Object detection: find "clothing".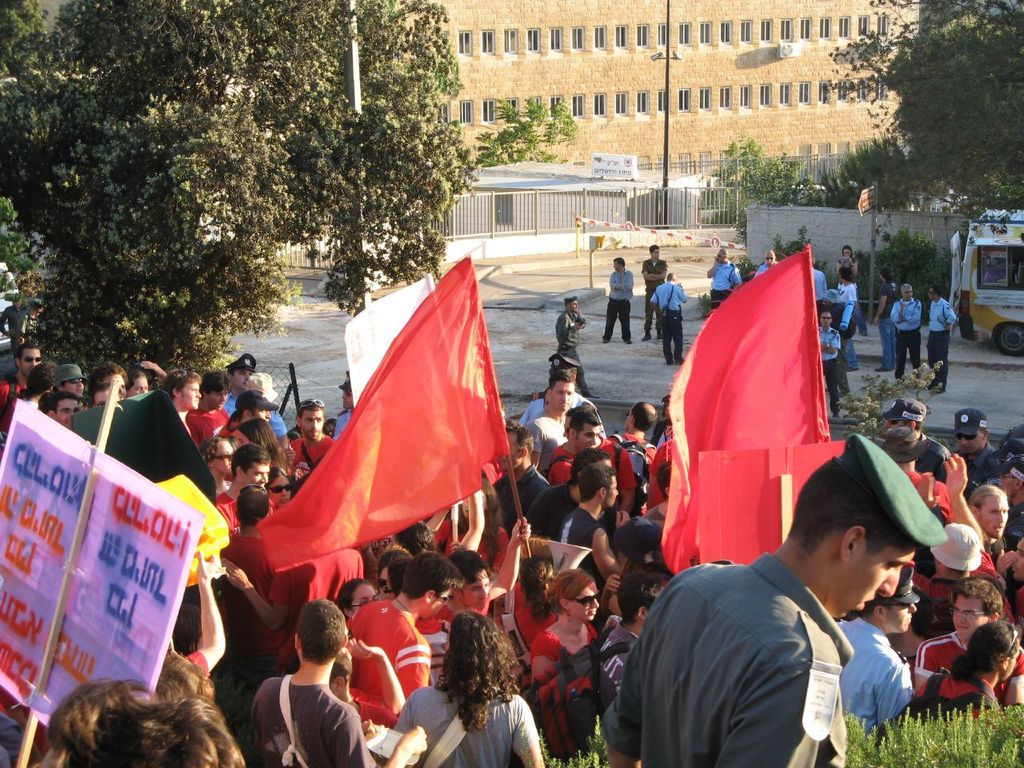
box=[258, 546, 370, 670].
